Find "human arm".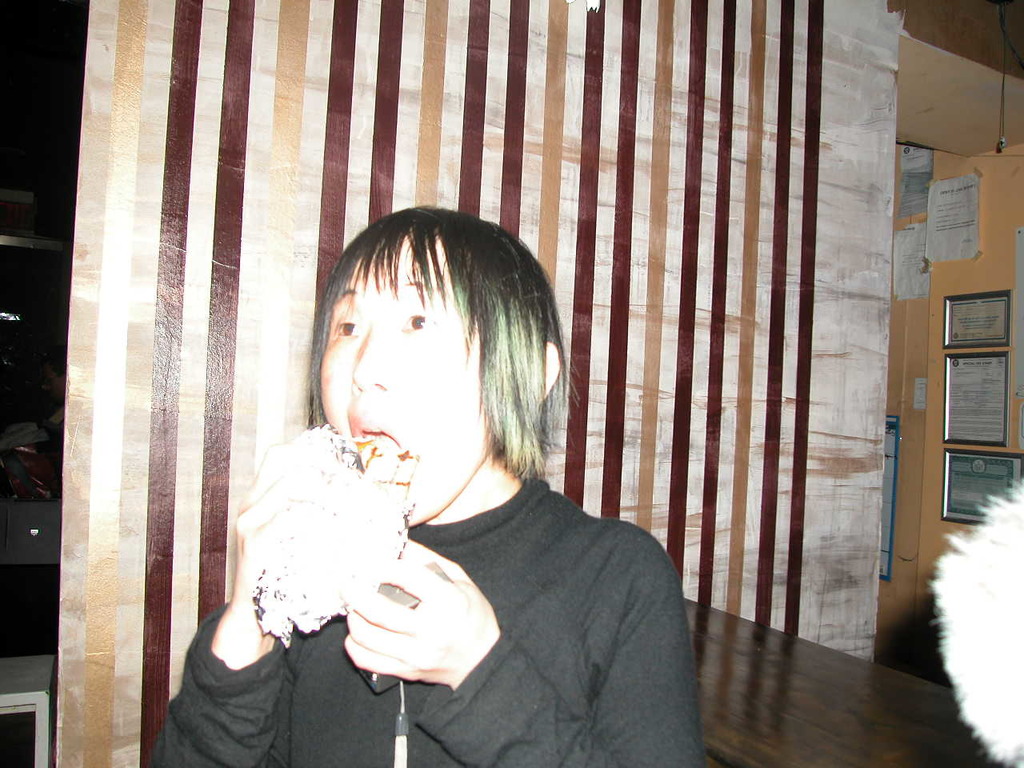
box(144, 446, 306, 767).
